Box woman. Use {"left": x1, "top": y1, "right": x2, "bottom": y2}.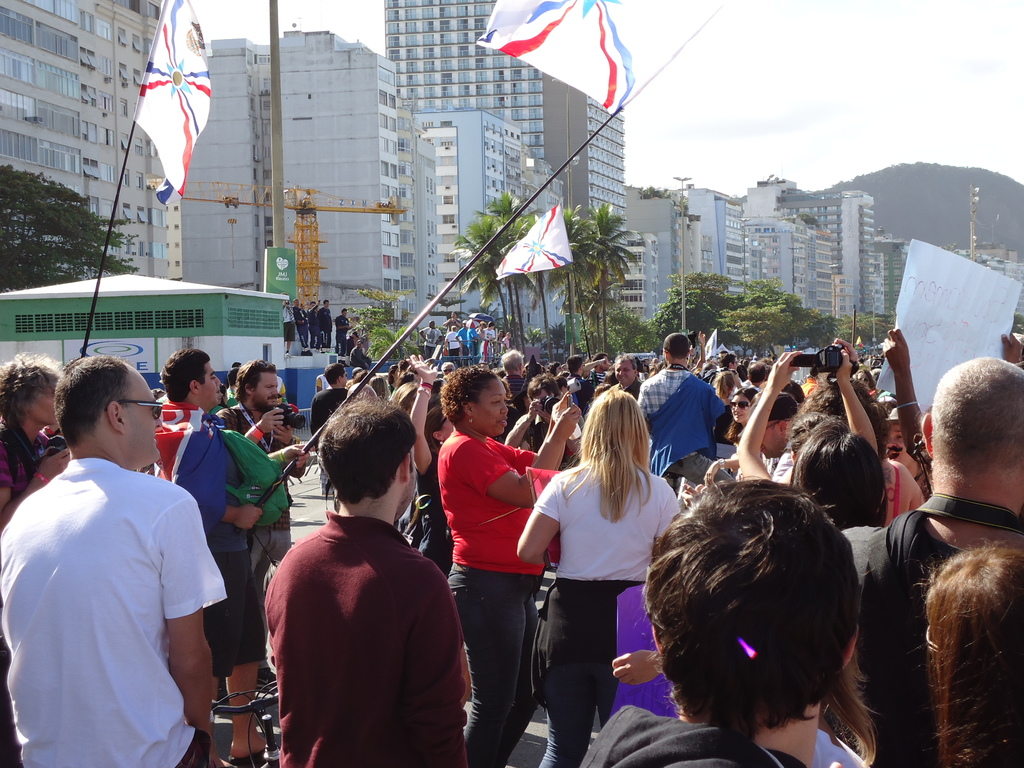
{"left": 502, "top": 332, "right": 510, "bottom": 353}.
